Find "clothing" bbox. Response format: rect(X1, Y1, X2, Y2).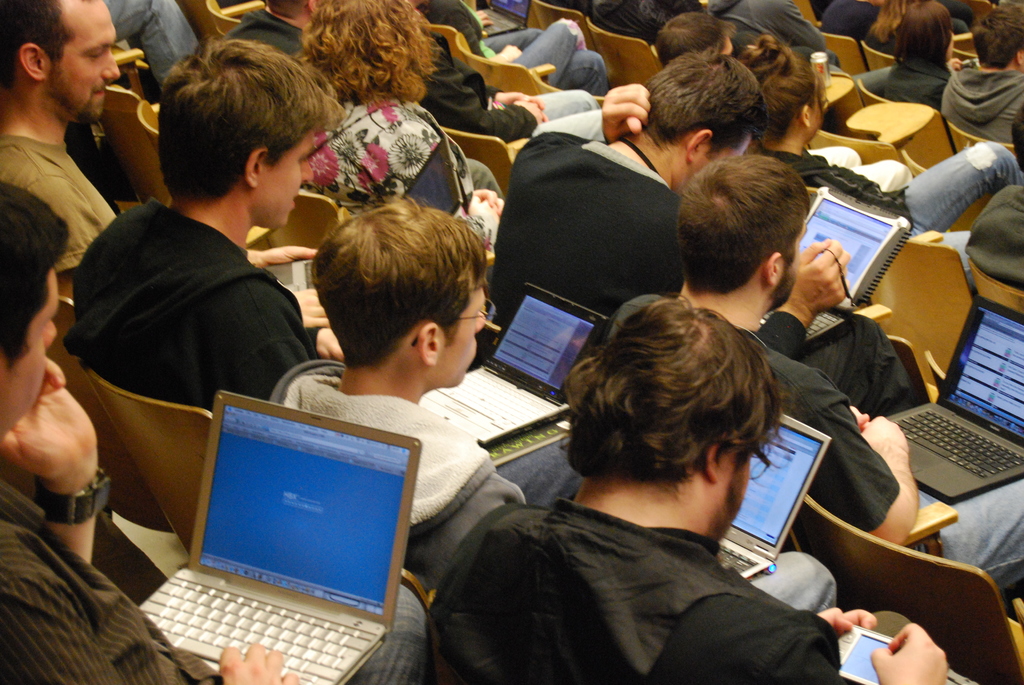
rect(96, 0, 191, 83).
